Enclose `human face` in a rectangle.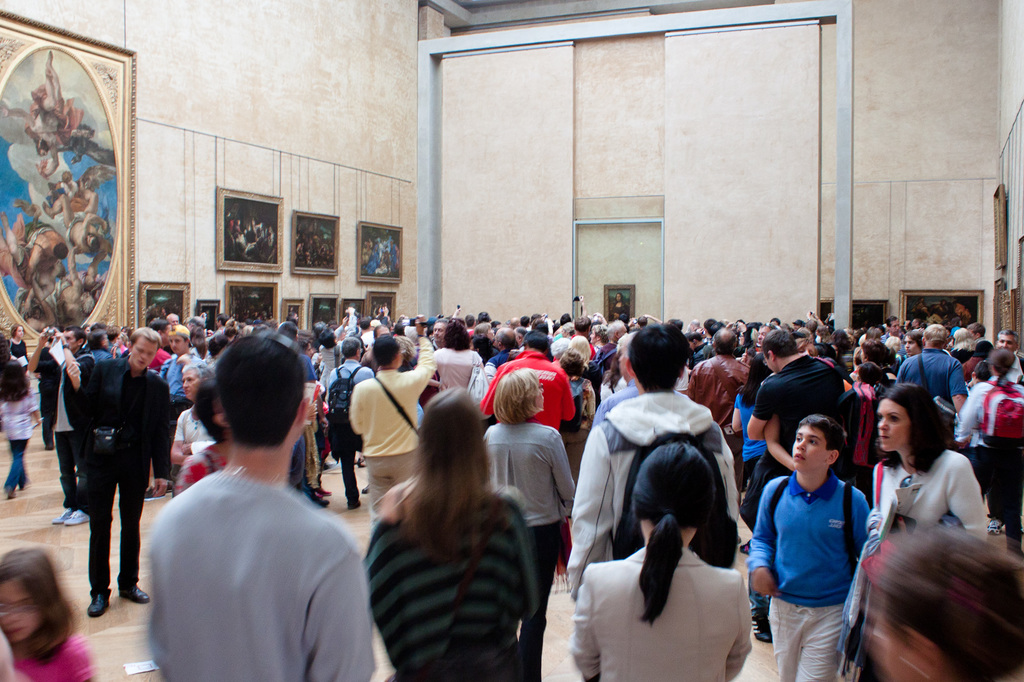
box(168, 315, 180, 324).
